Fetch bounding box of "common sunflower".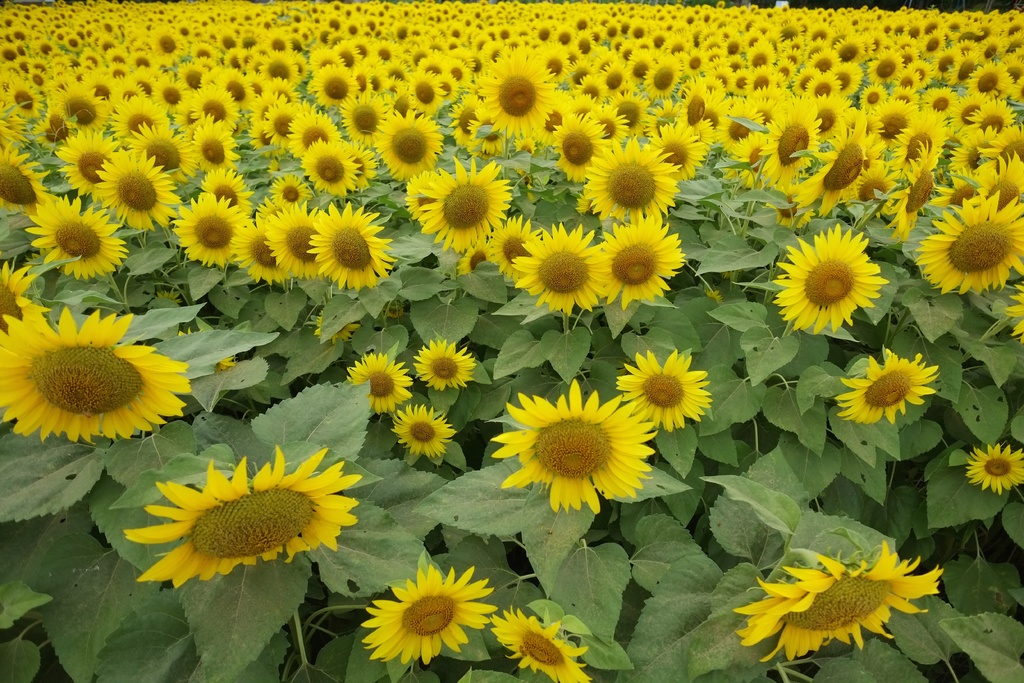
Bbox: {"left": 125, "top": 445, "right": 369, "bottom": 587}.
